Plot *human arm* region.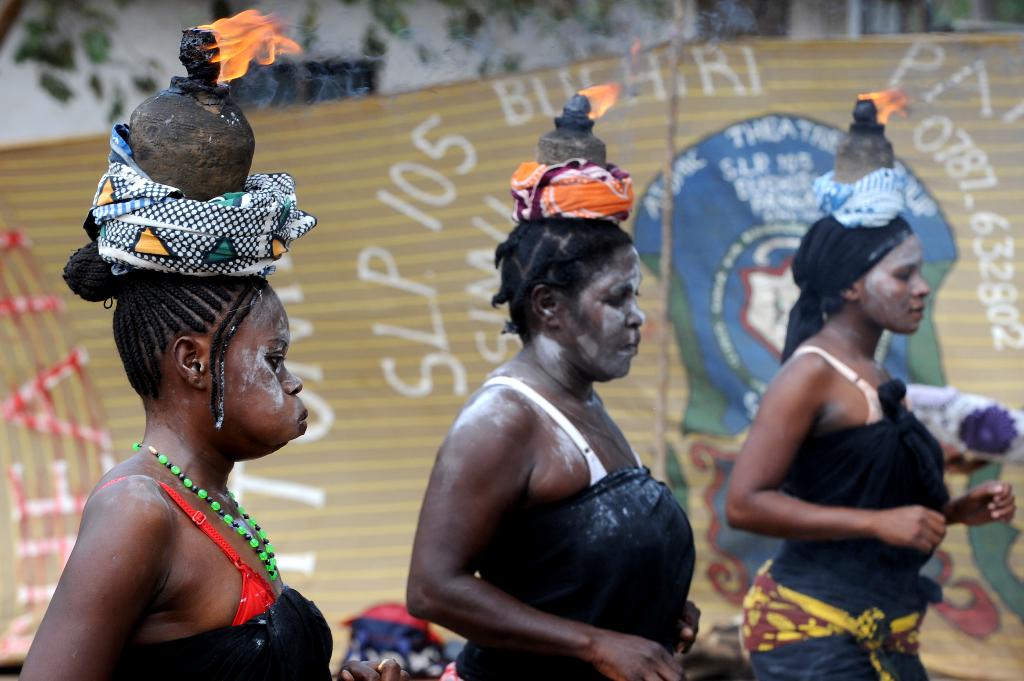
Plotted at detection(335, 656, 403, 680).
